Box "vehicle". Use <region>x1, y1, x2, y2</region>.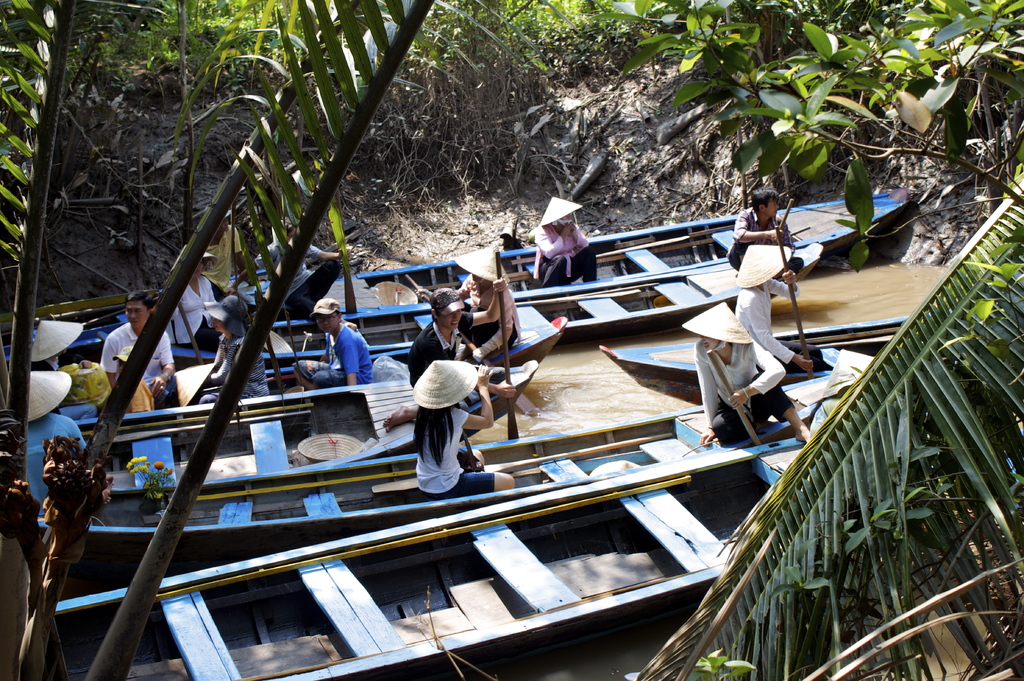
<region>42, 362, 862, 540</region>.
